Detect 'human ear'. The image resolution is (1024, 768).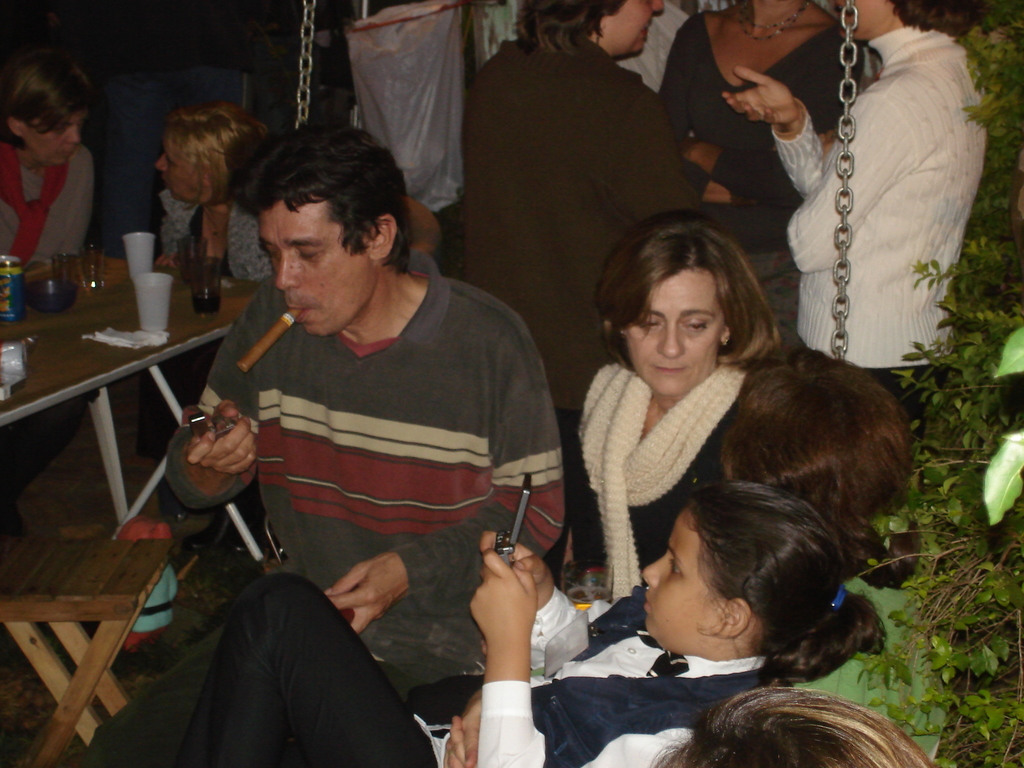
[x1=717, y1=321, x2=731, y2=346].
